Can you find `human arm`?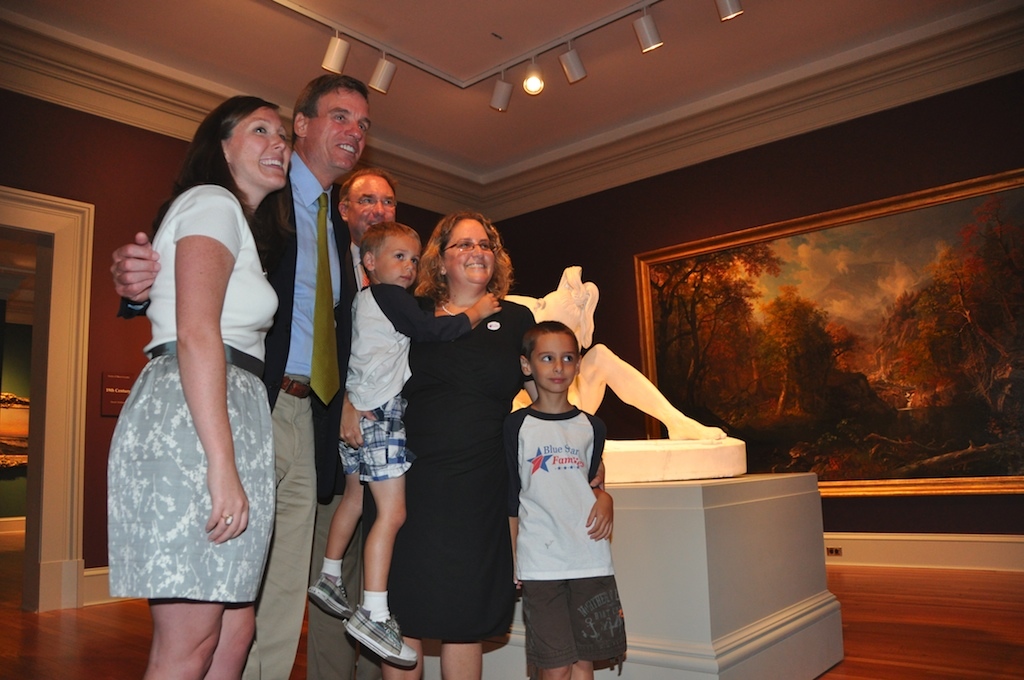
Yes, bounding box: bbox=(339, 373, 382, 450).
